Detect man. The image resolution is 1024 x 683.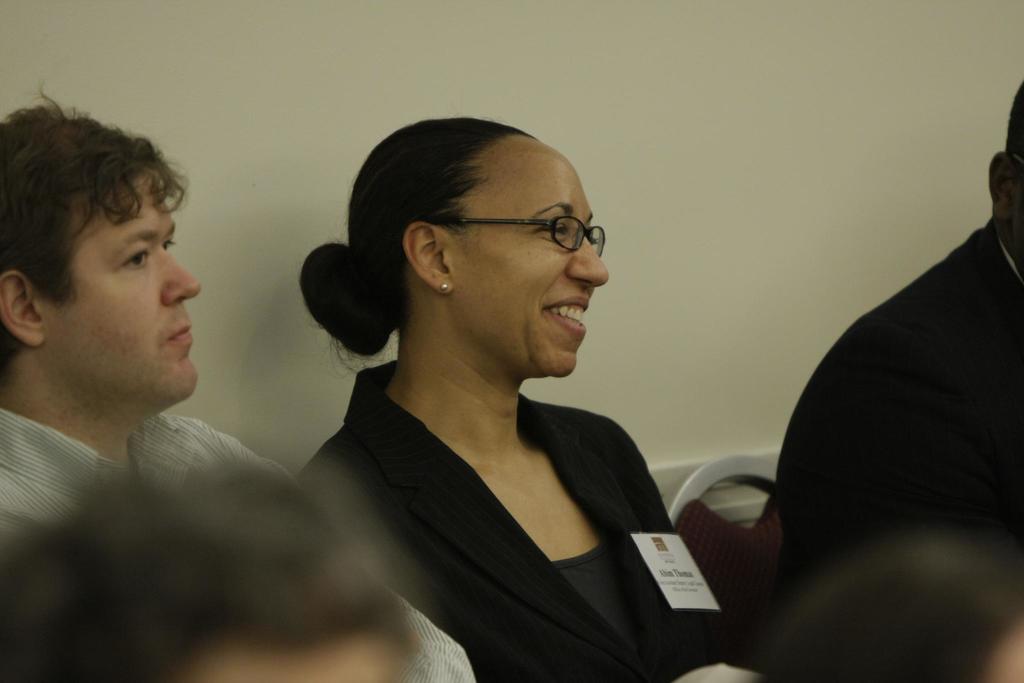
Rect(773, 80, 1023, 588).
